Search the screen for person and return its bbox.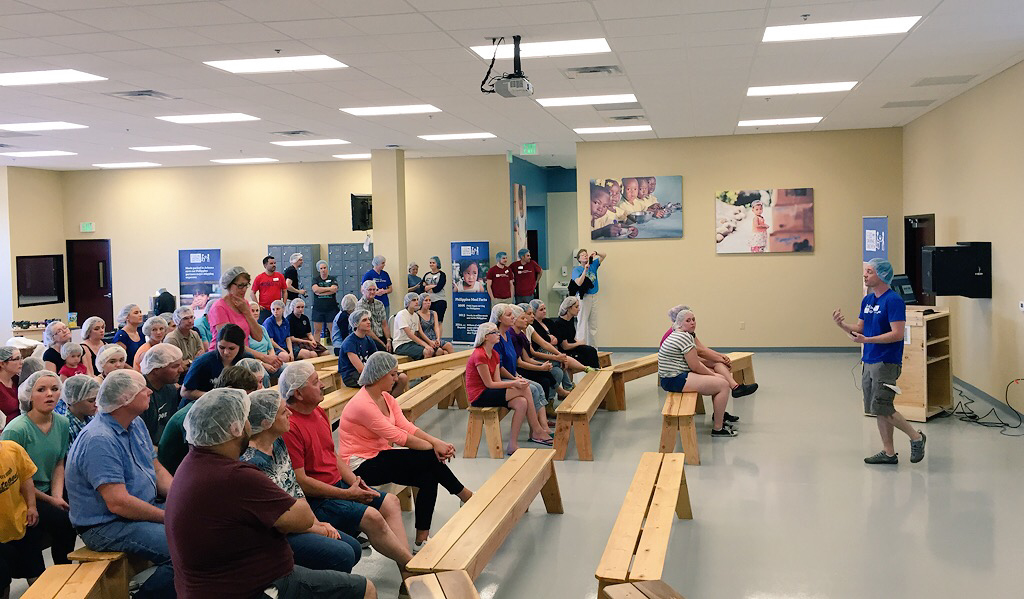
Found: (x1=650, y1=304, x2=738, y2=437).
